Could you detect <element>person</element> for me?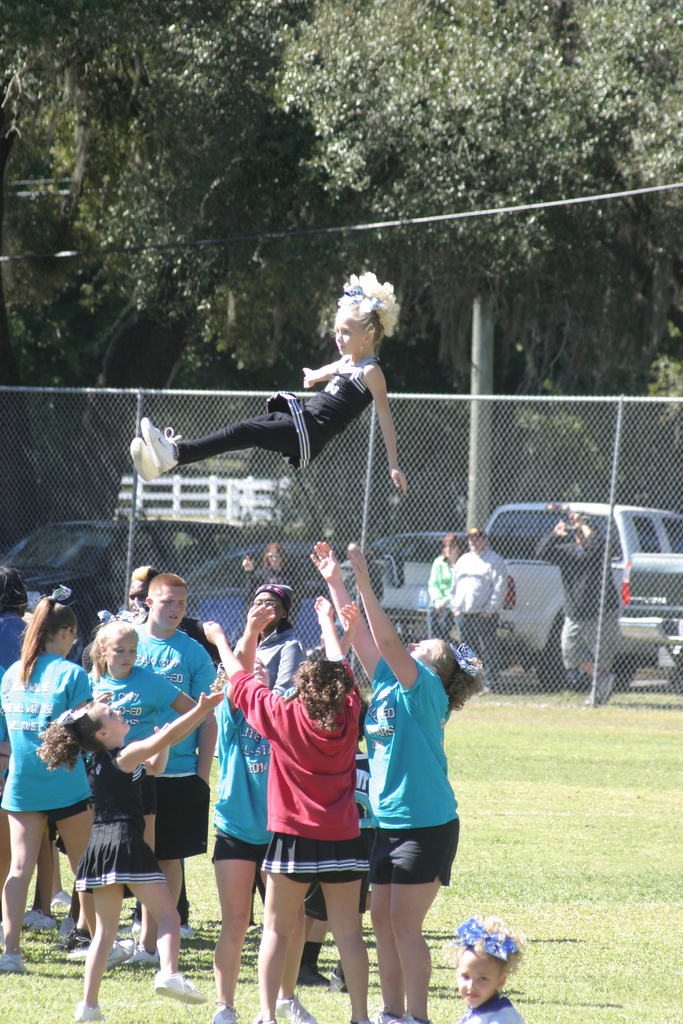
Detection result: locate(429, 541, 462, 638).
